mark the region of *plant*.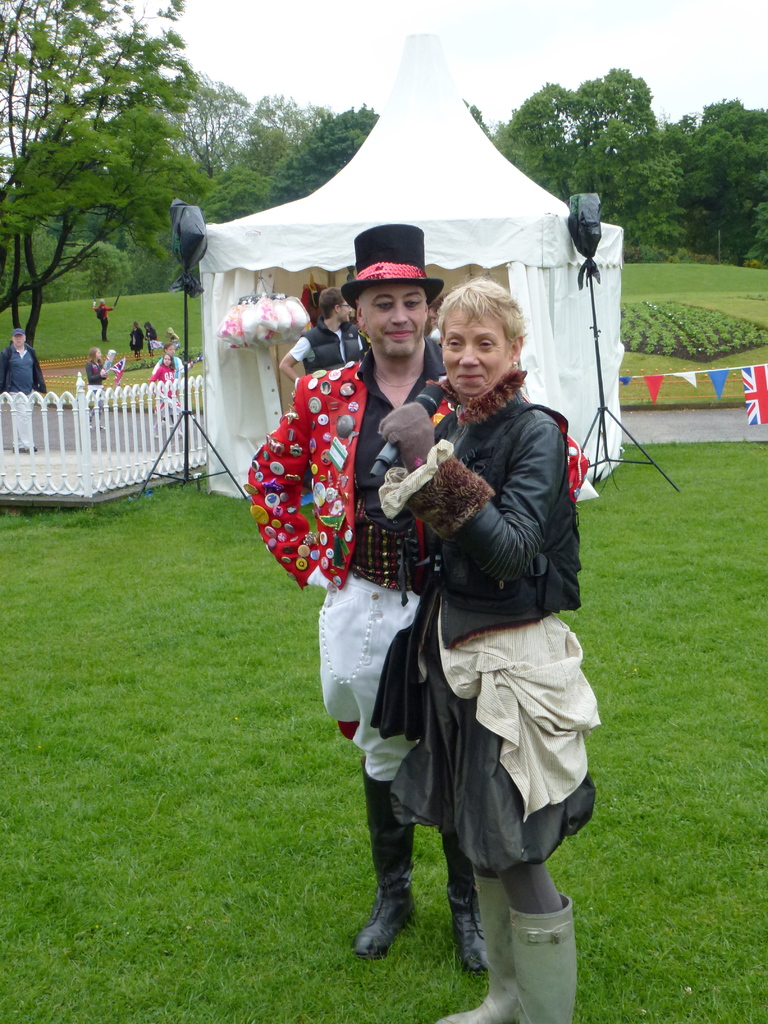
Region: locate(0, 436, 767, 1023).
